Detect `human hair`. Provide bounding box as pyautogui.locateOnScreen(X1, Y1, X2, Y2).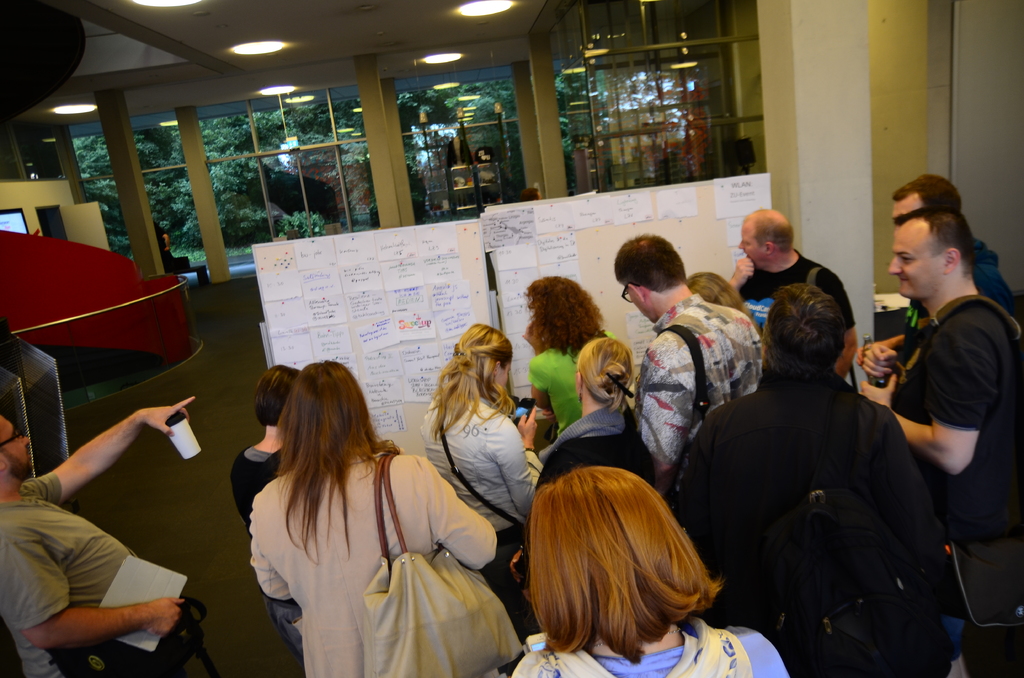
pyautogui.locateOnScreen(890, 205, 975, 282).
